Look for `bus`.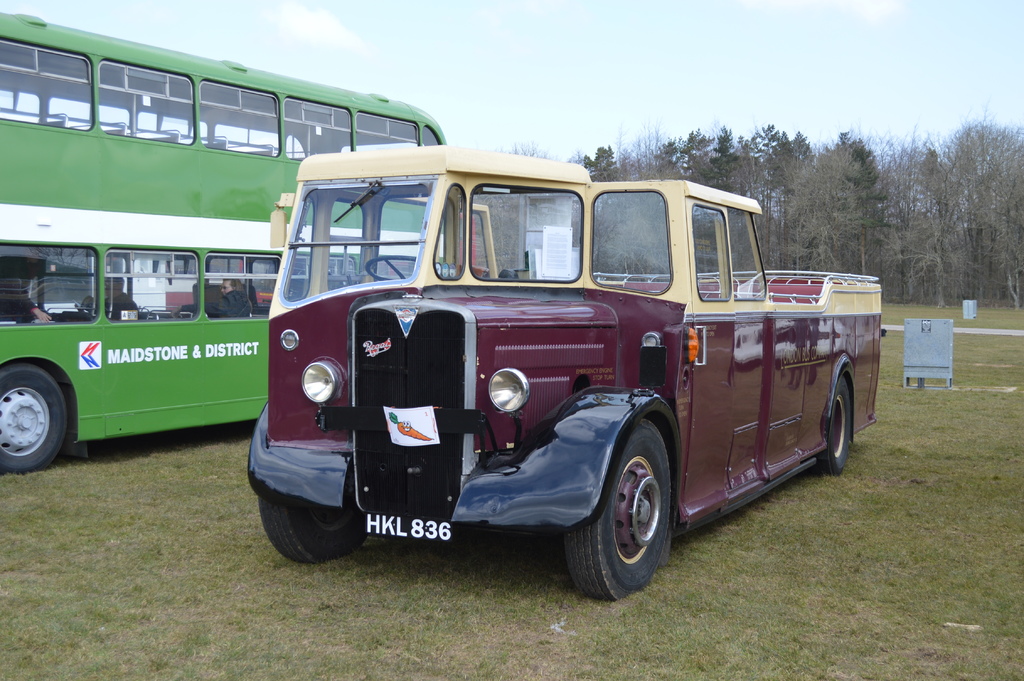
Found: 1:12:445:474.
